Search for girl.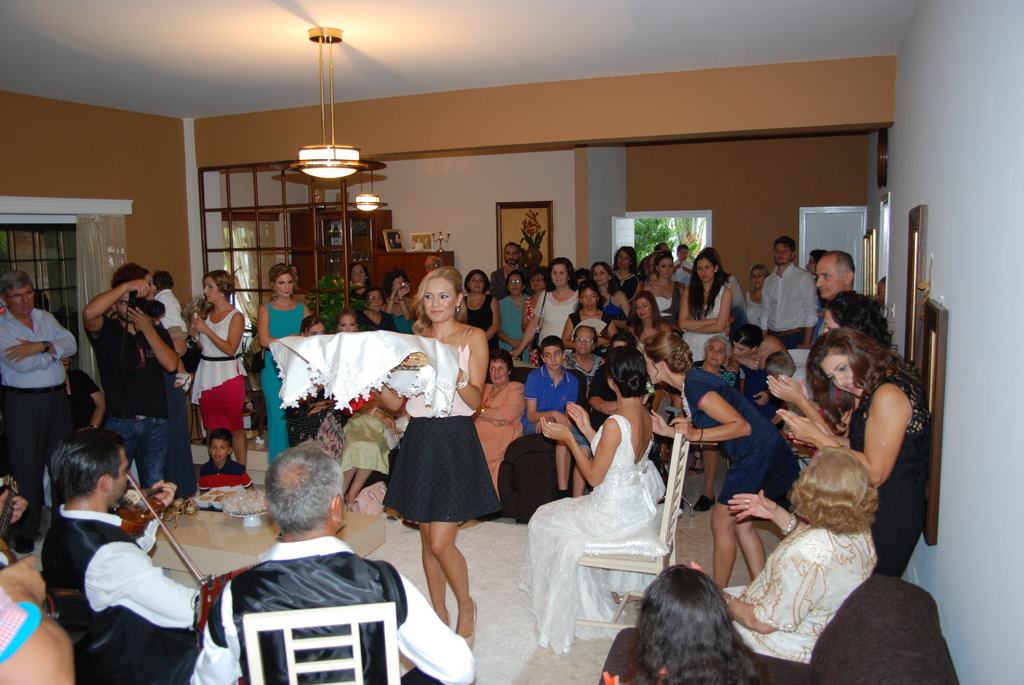
Found at (776,327,931,578).
